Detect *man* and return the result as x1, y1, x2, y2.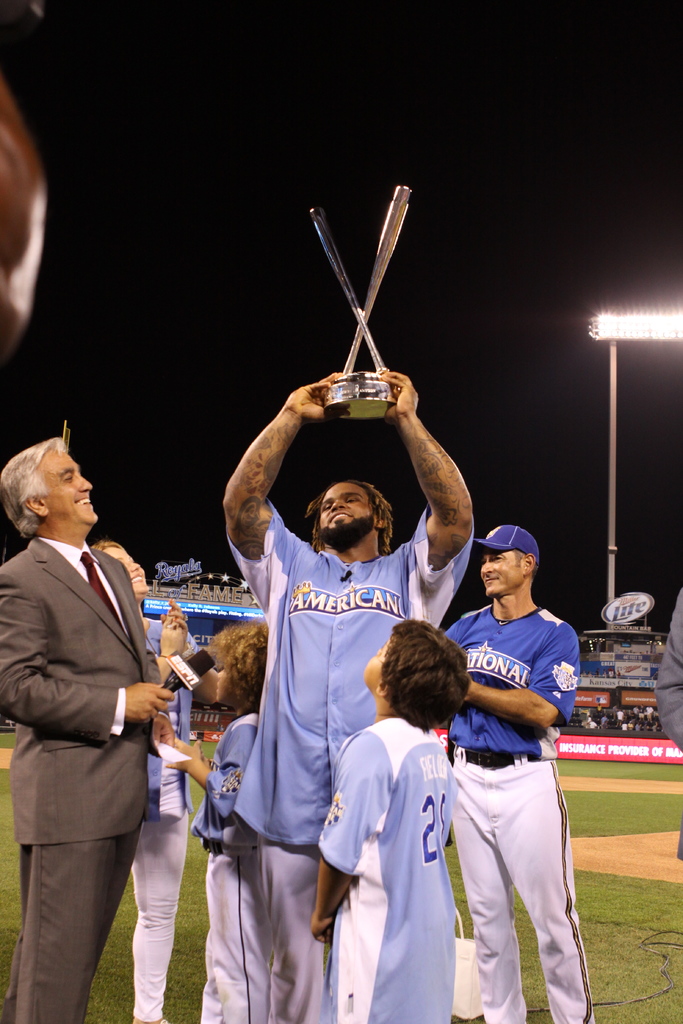
447, 526, 595, 1023.
